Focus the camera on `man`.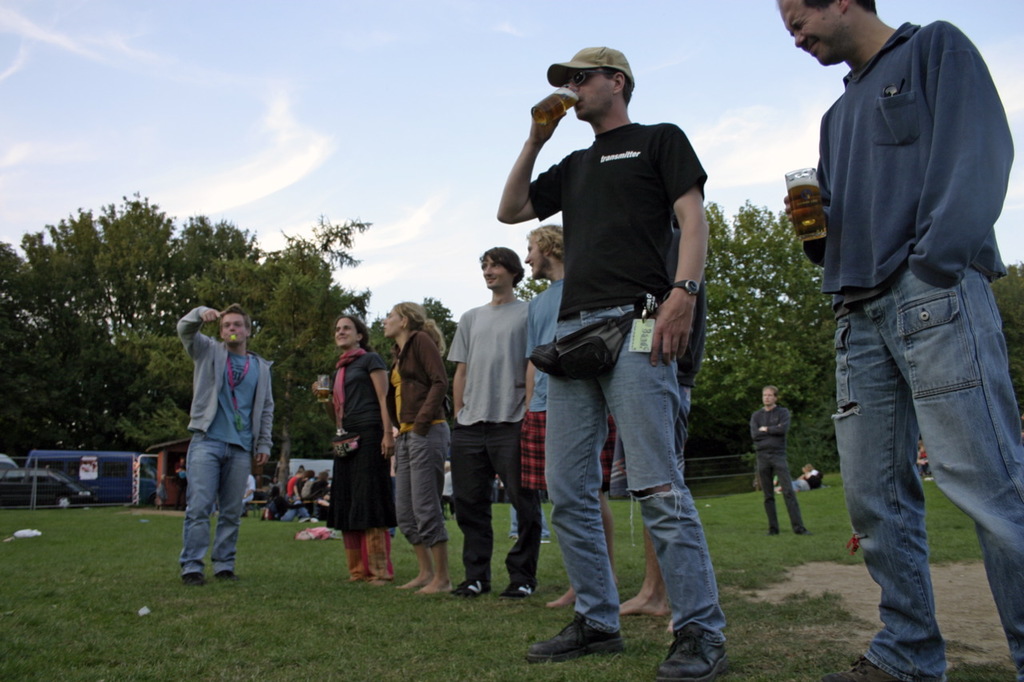
Focus region: (left=455, top=241, right=541, bottom=608).
